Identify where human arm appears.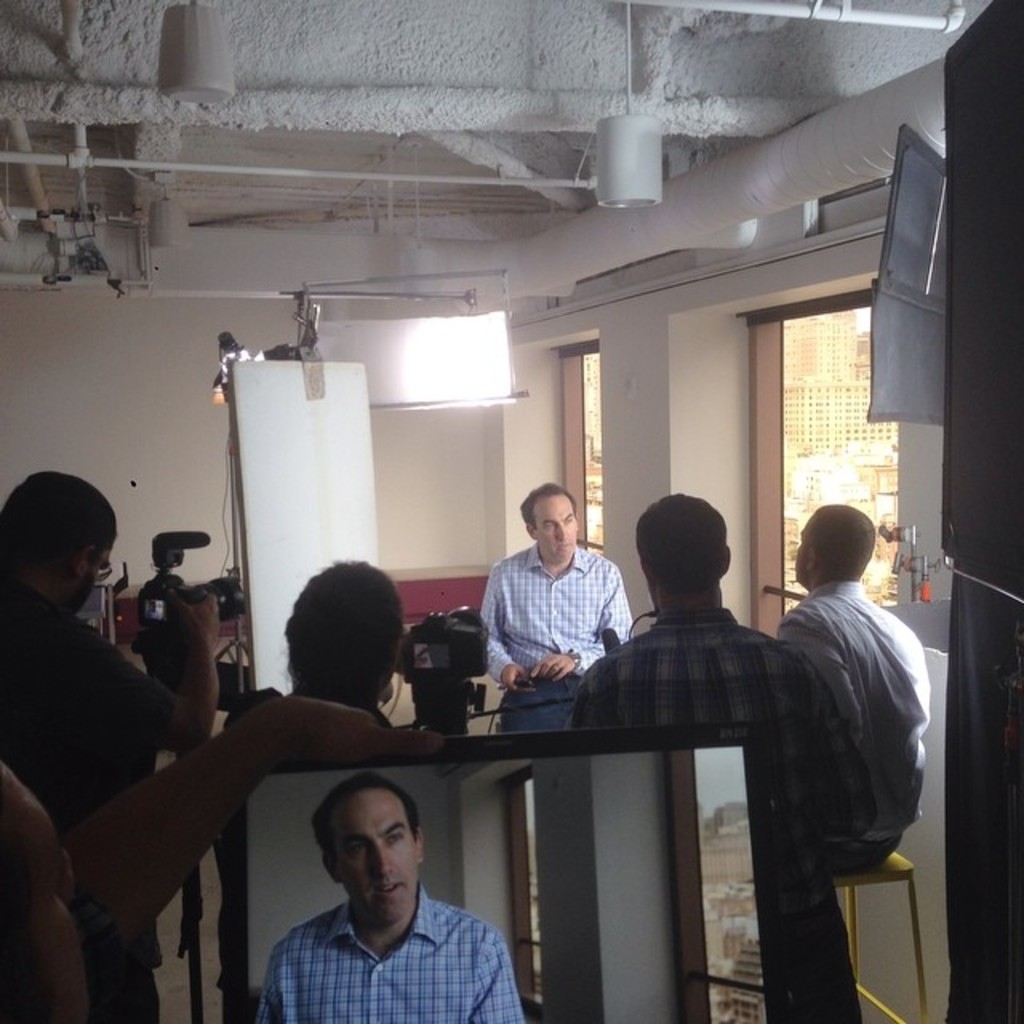
Appears at x1=472 y1=555 x2=536 y2=693.
